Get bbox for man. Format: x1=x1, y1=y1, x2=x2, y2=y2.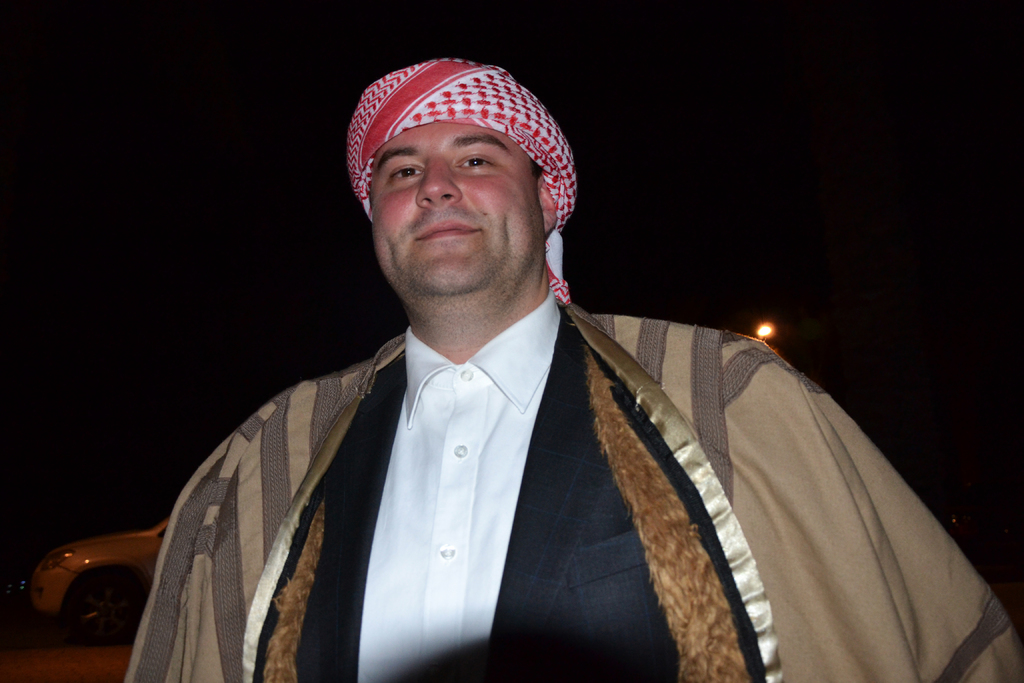
x1=115, y1=56, x2=1016, y2=681.
